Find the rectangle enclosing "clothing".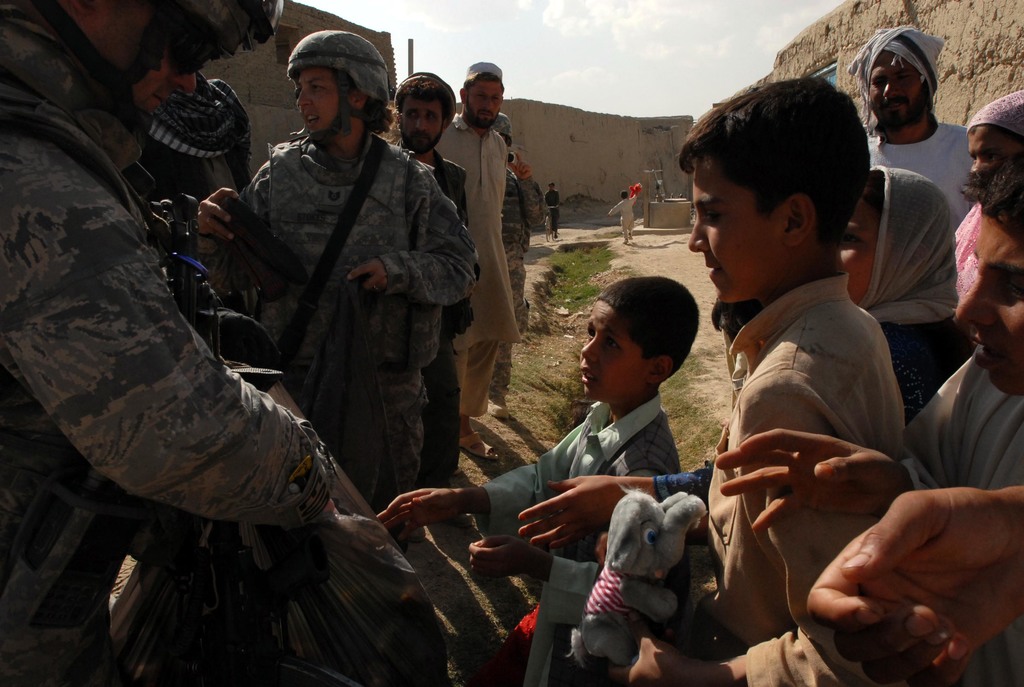
l=0, t=0, r=449, b=686.
